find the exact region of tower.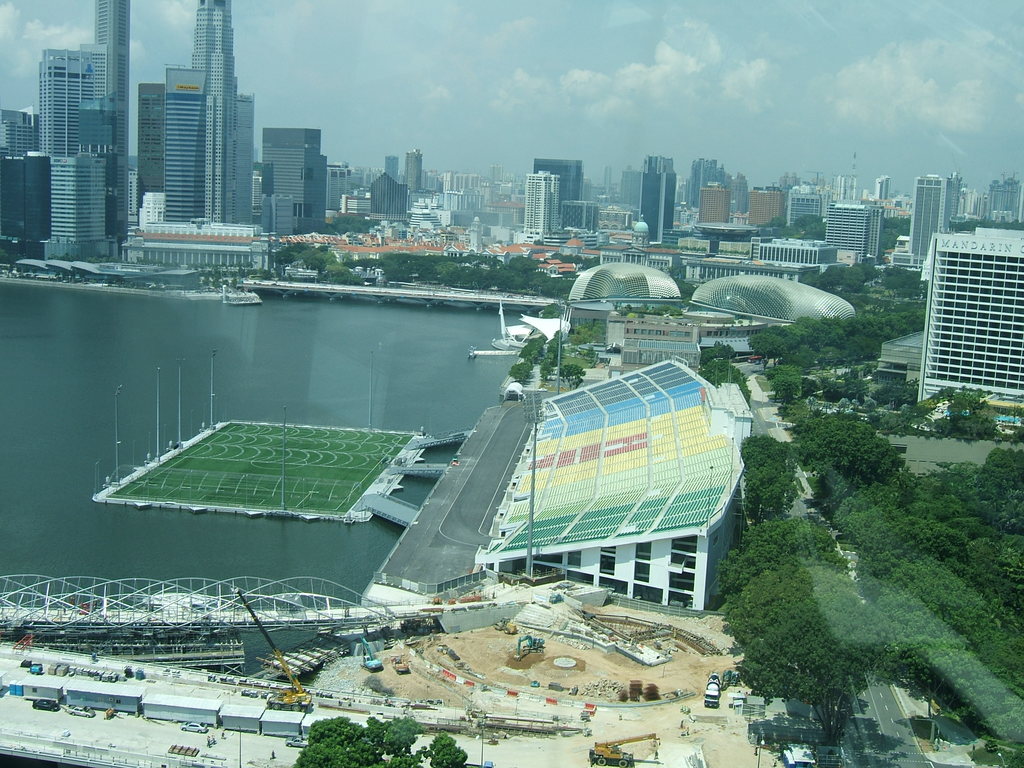
Exact region: (left=255, top=130, right=328, bottom=237).
